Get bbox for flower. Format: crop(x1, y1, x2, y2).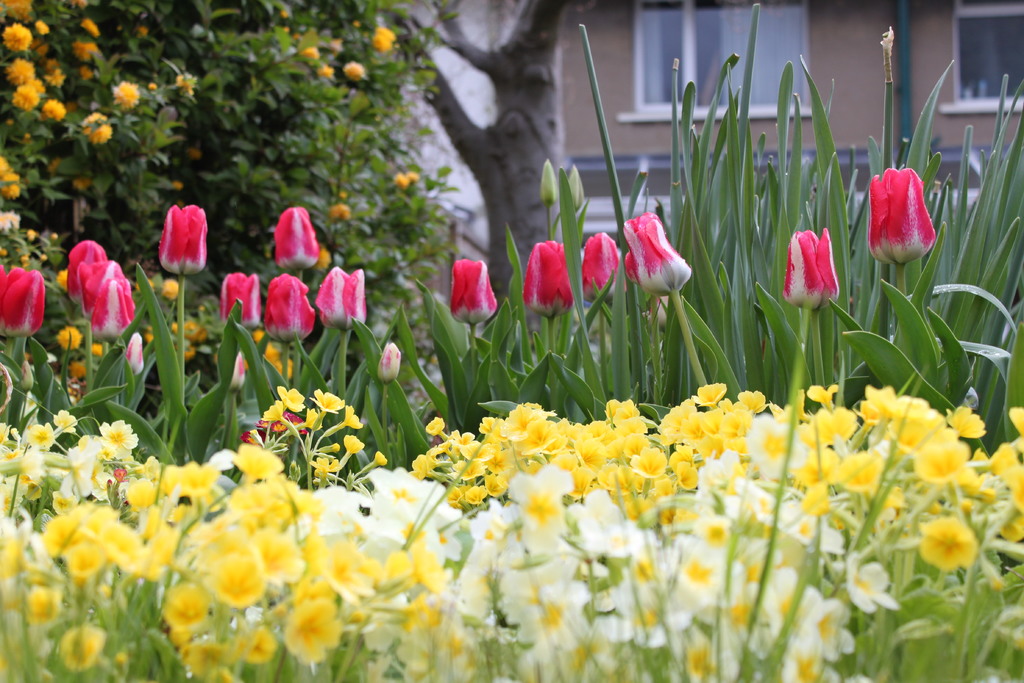
crop(872, 162, 938, 267).
